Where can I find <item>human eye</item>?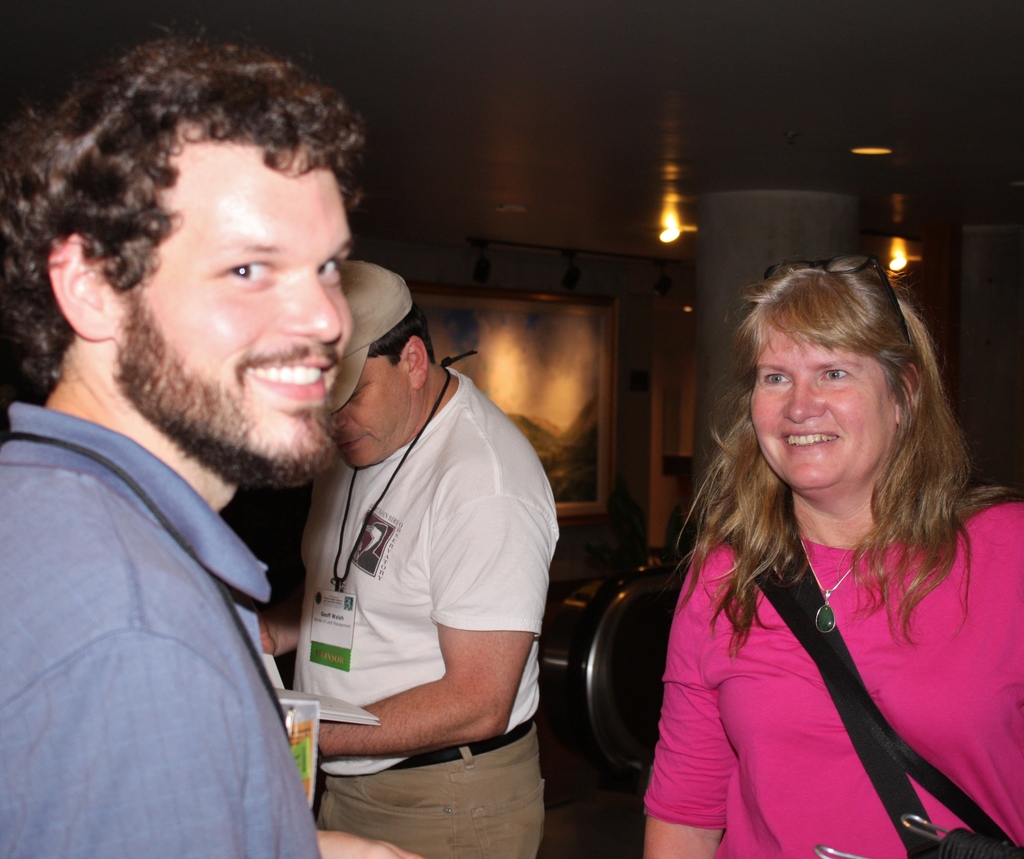
You can find it at <region>216, 255, 283, 287</region>.
